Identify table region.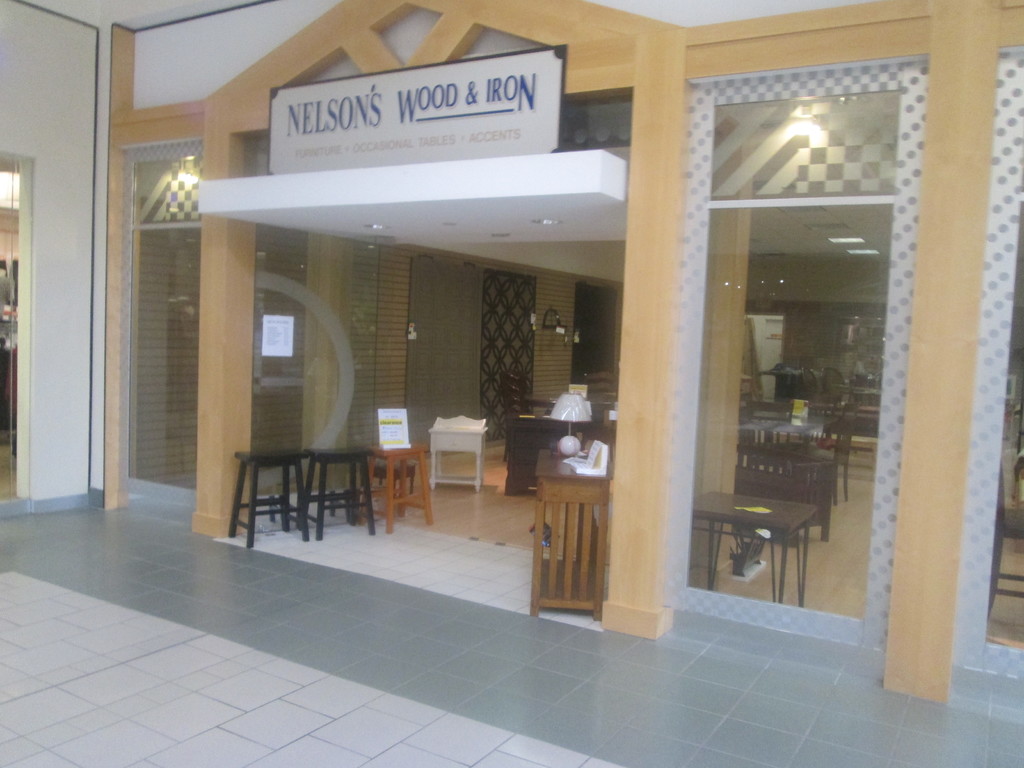
Region: 376,444,427,534.
